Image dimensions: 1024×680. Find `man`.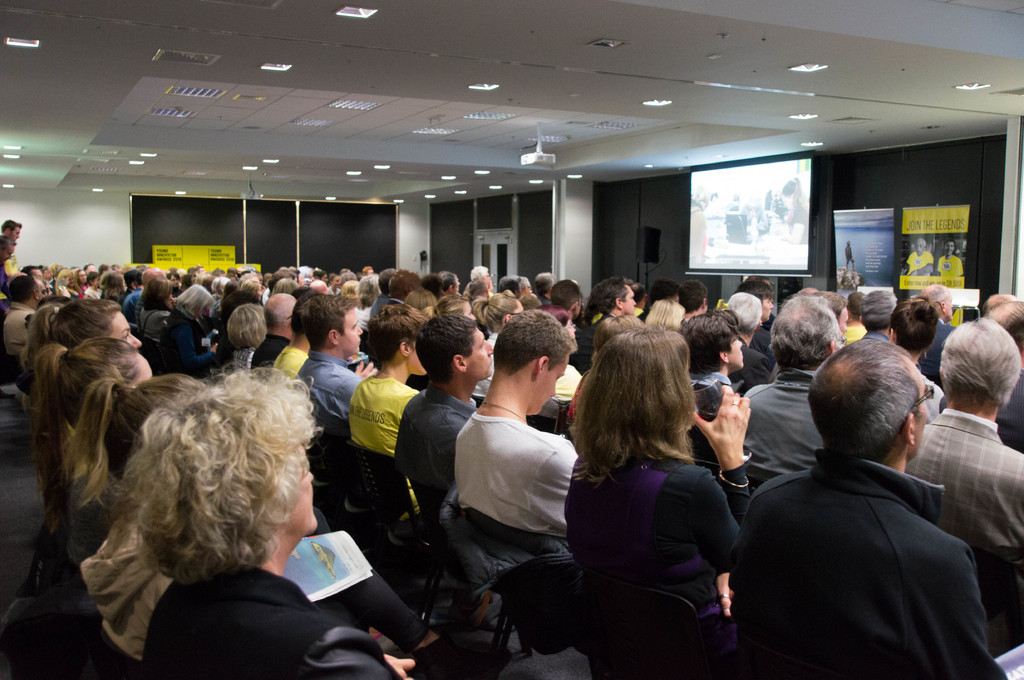
box=[905, 237, 936, 277].
